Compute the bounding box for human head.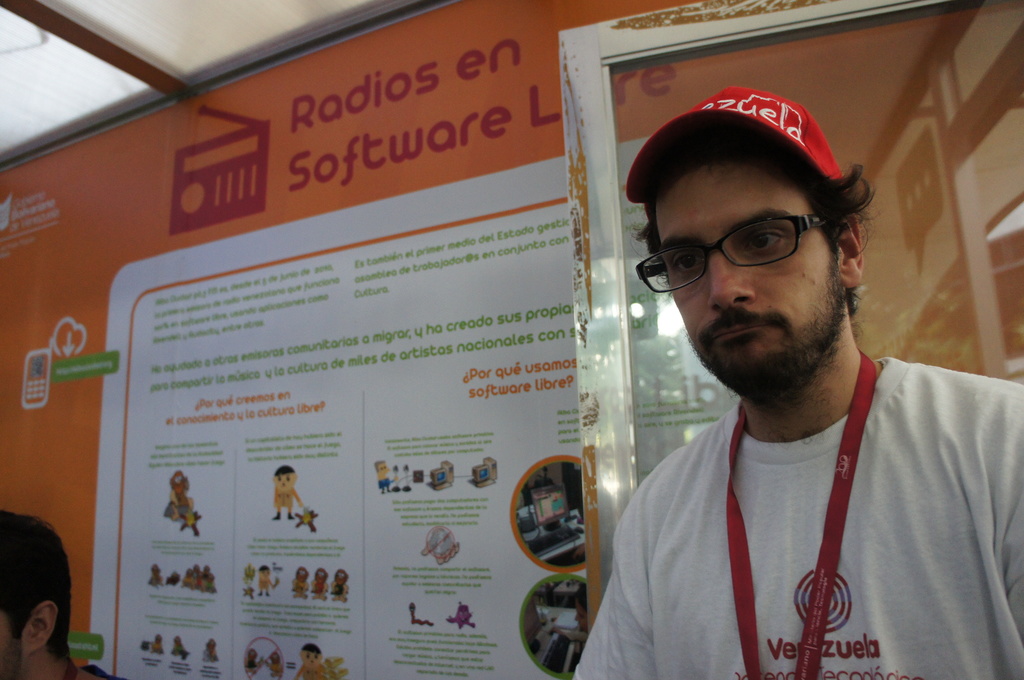
bbox=[0, 514, 69, 679].
